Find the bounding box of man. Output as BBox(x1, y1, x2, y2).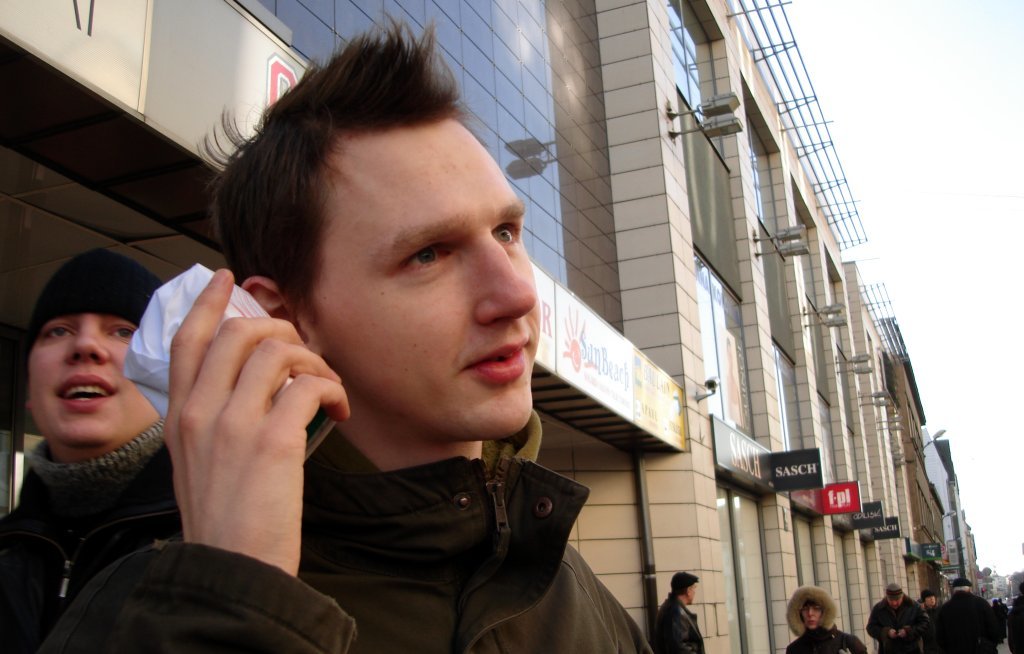
BBox(1009, 581, 1023, 651).
